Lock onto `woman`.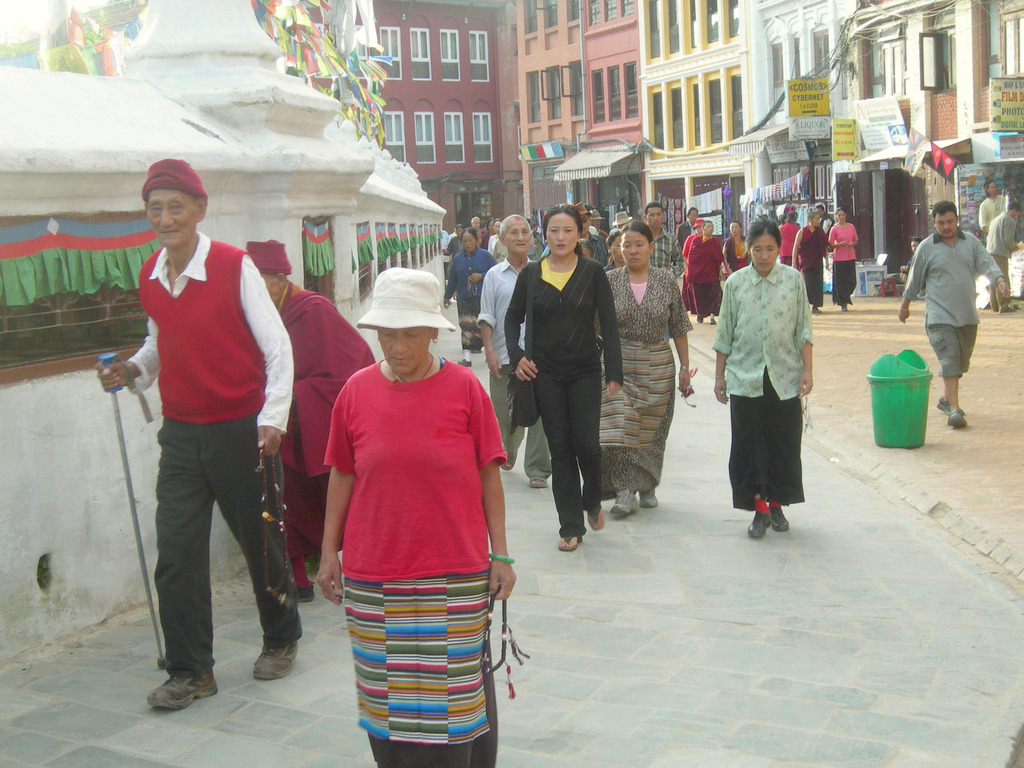
Locked: select_region(480, 218, 492, 249).
